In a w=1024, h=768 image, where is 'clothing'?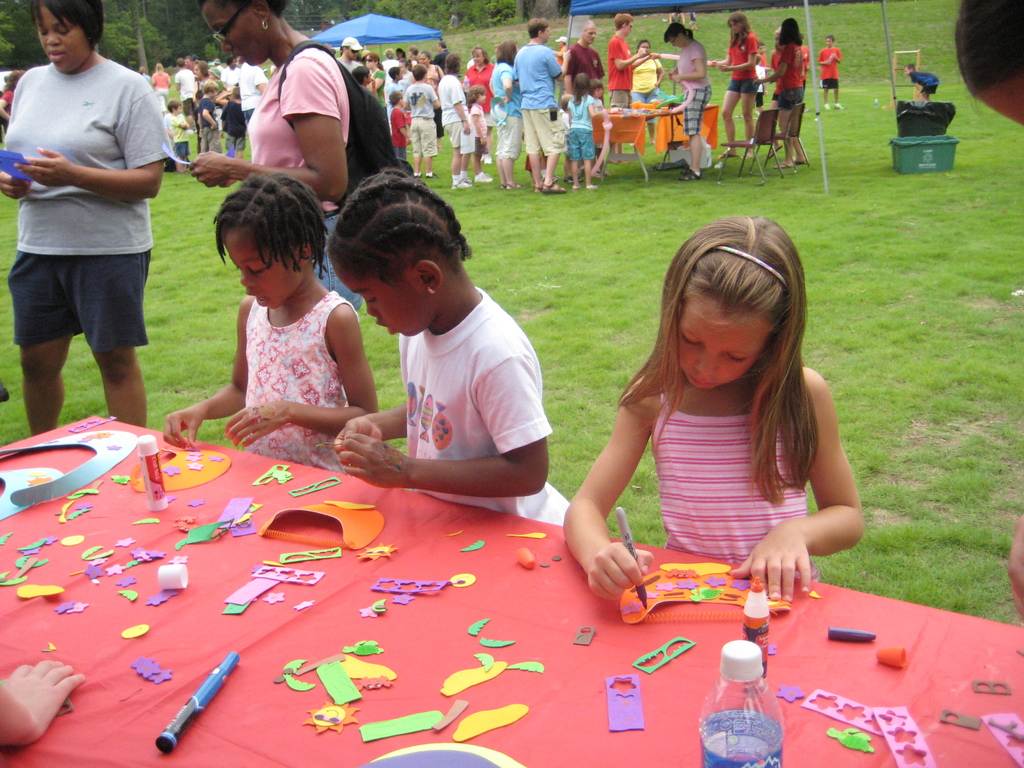
(left=240, top=281, right=355, bottom=479).
